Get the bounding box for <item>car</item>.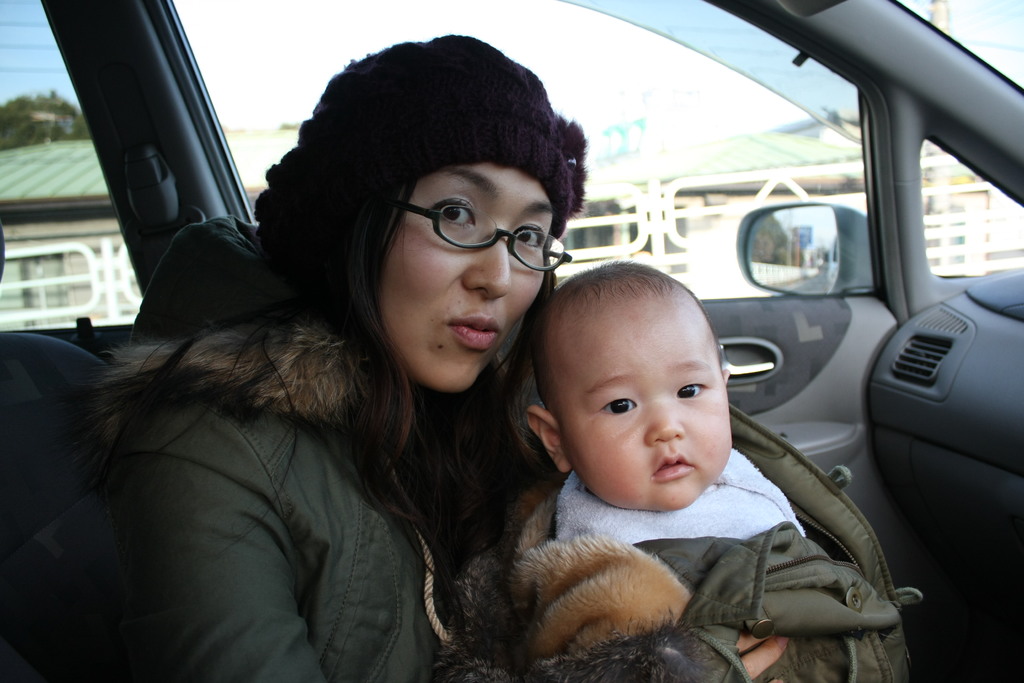
[left=0, top=1, right=1023, bottom=682].
